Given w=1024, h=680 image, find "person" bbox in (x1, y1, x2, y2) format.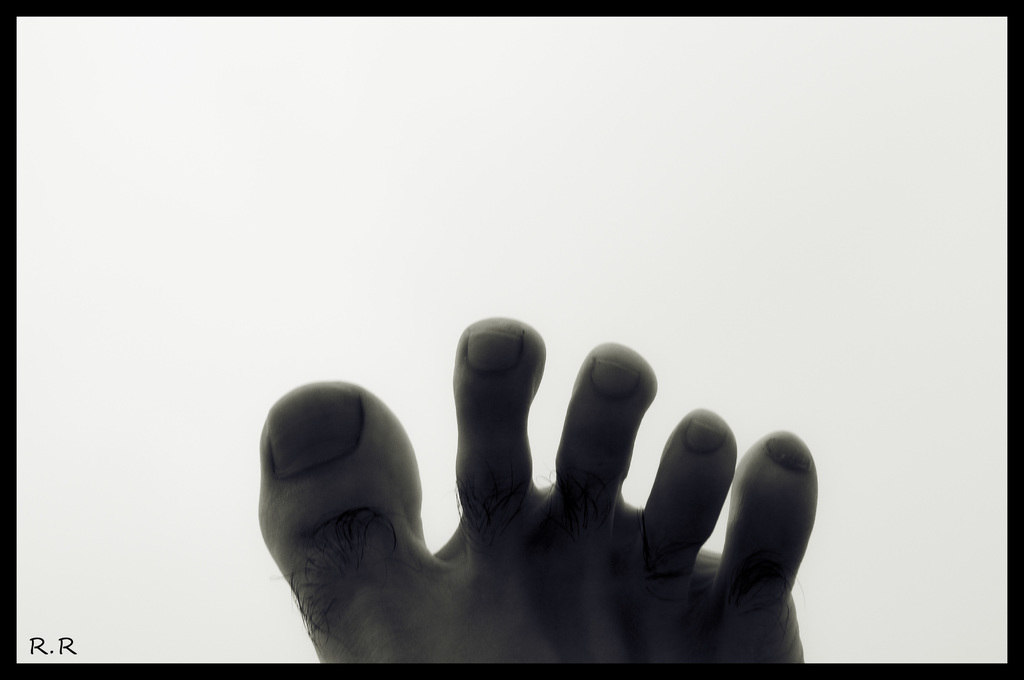
(260, 318, 822, 661).
